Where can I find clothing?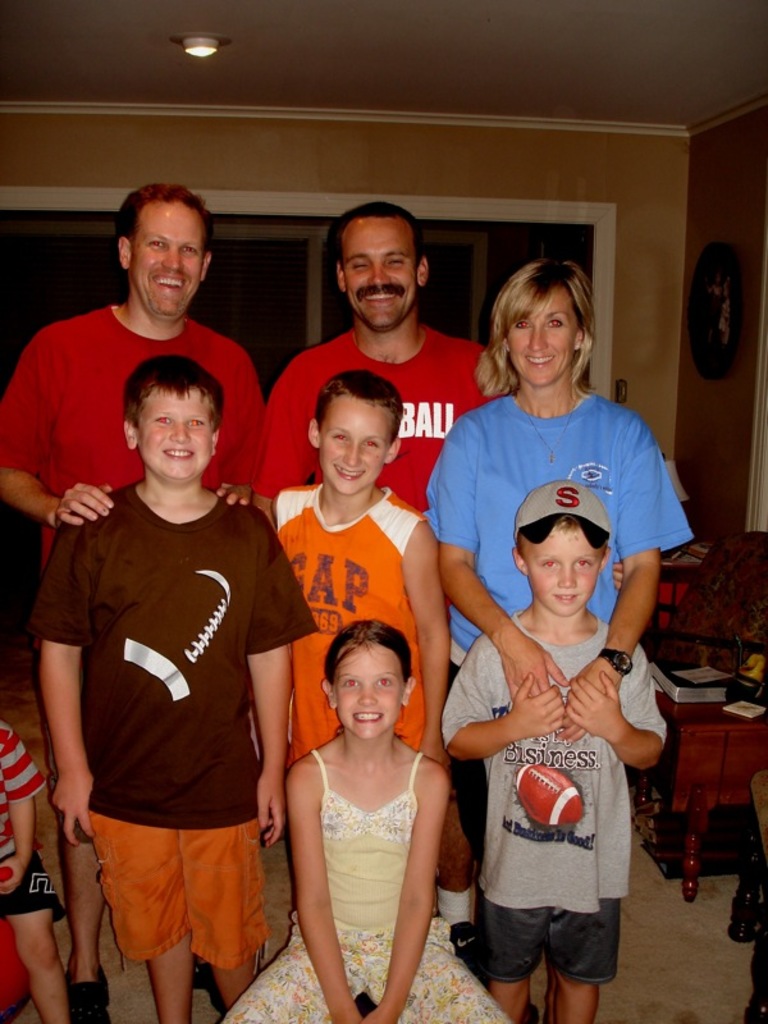
You can find it at <box>219,745,518,1023</box>.
